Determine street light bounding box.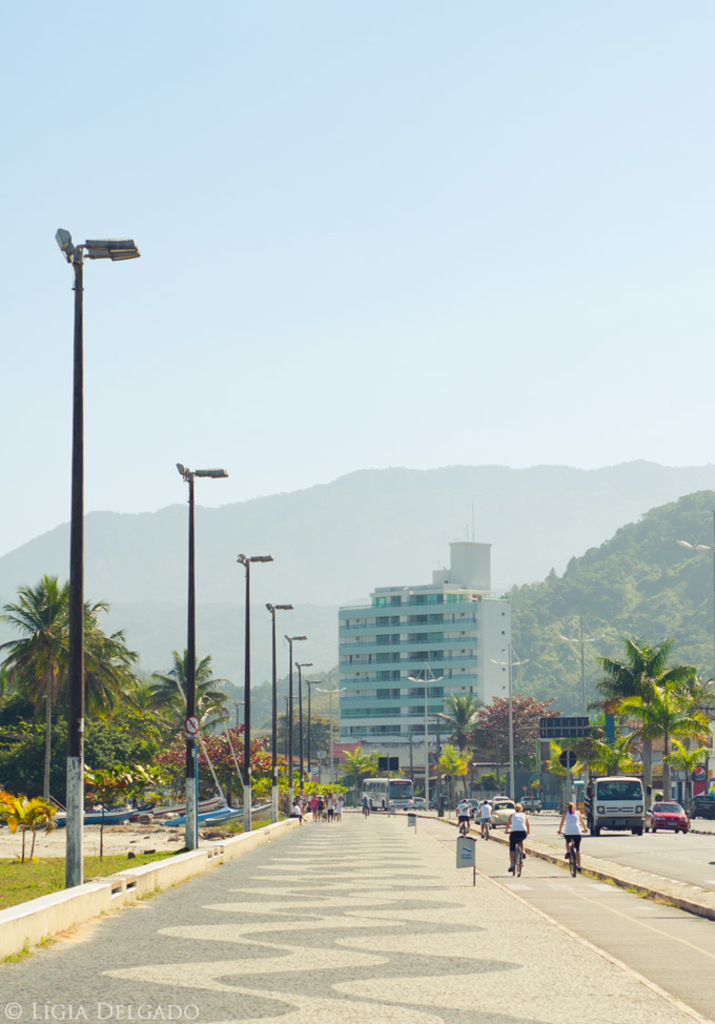
Determined: (x1=486, y1=641, x2=532, y2=800).
